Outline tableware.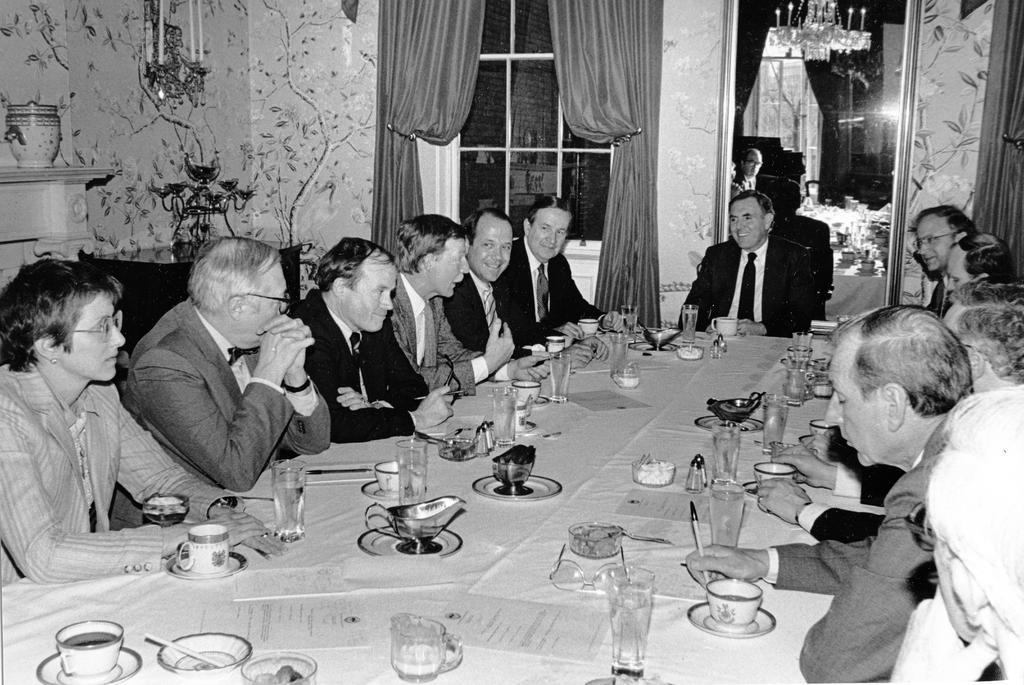
Outline: (431,435,478,459).
